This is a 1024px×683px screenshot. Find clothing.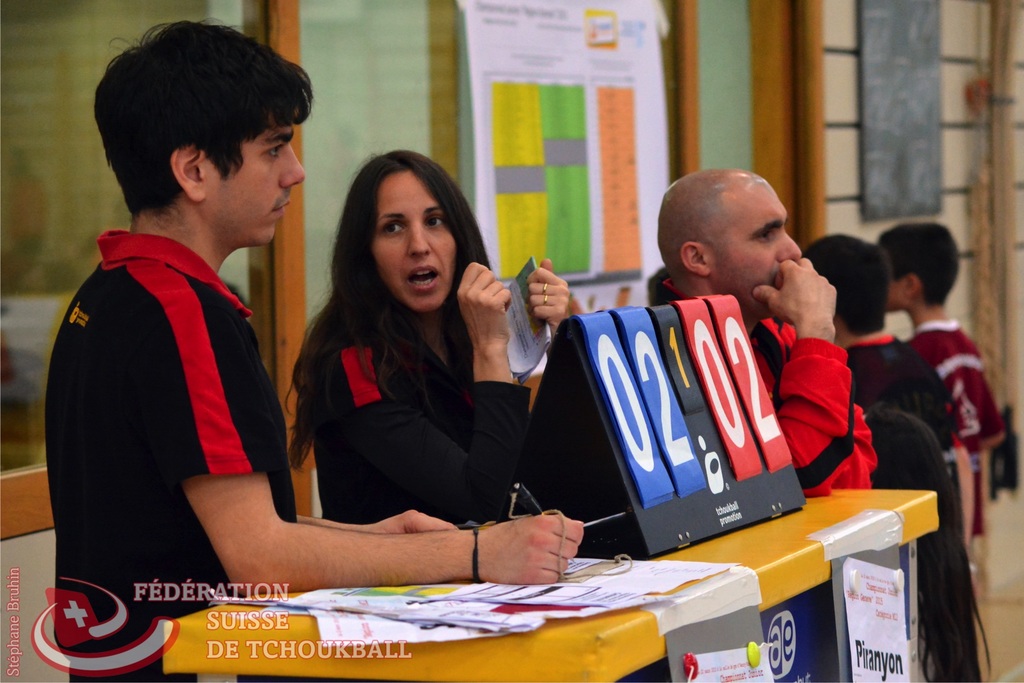
Bounding box: 908, 312, 1011, 540.
